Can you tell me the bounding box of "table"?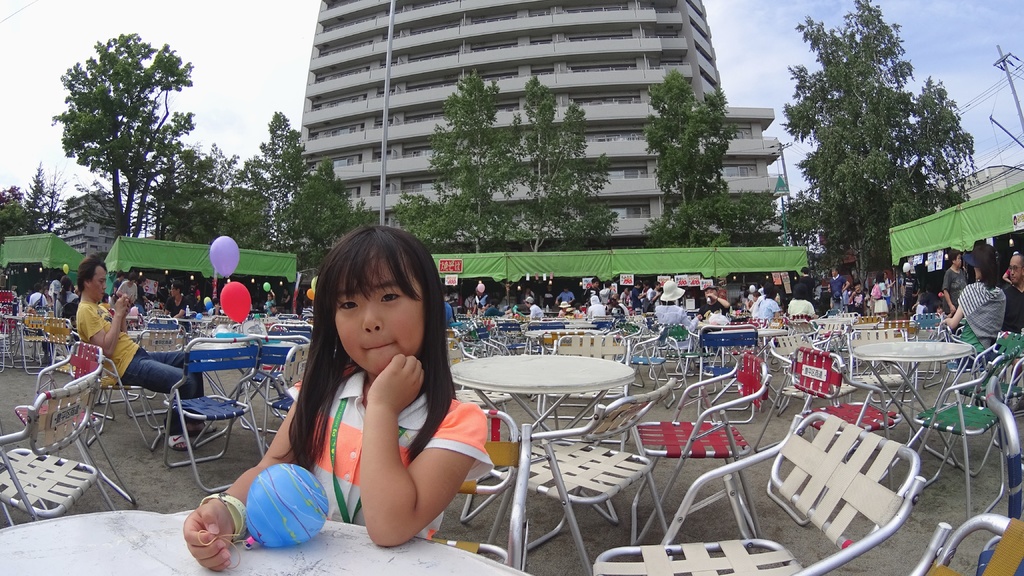
detection(449, 345, 643, 530).
